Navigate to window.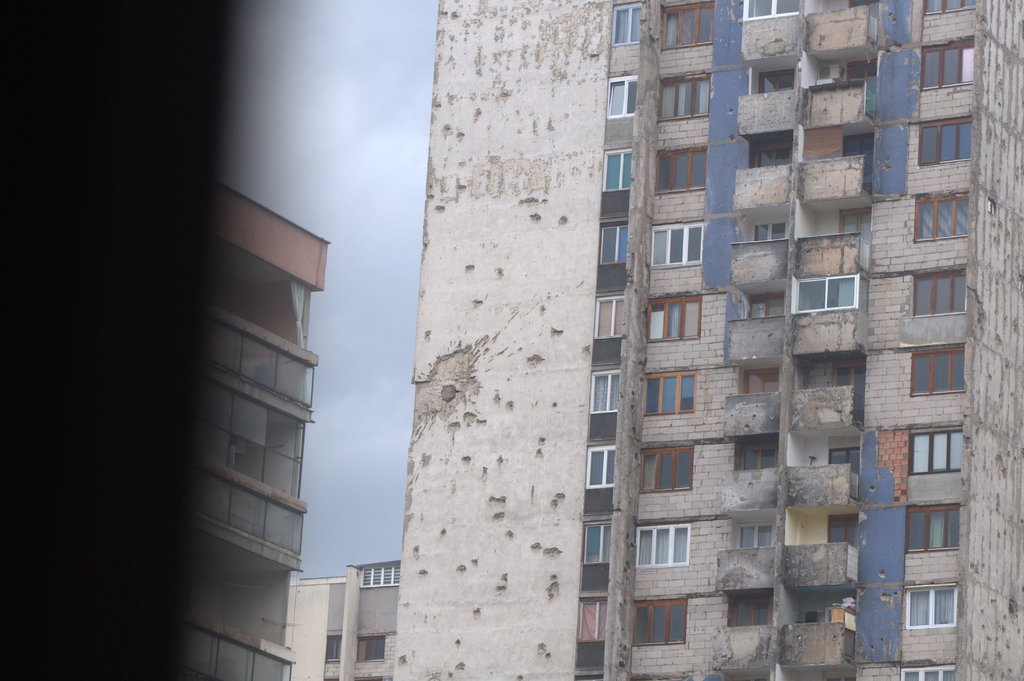
Navigation target: bbox=[628, 596, 686, 643].
